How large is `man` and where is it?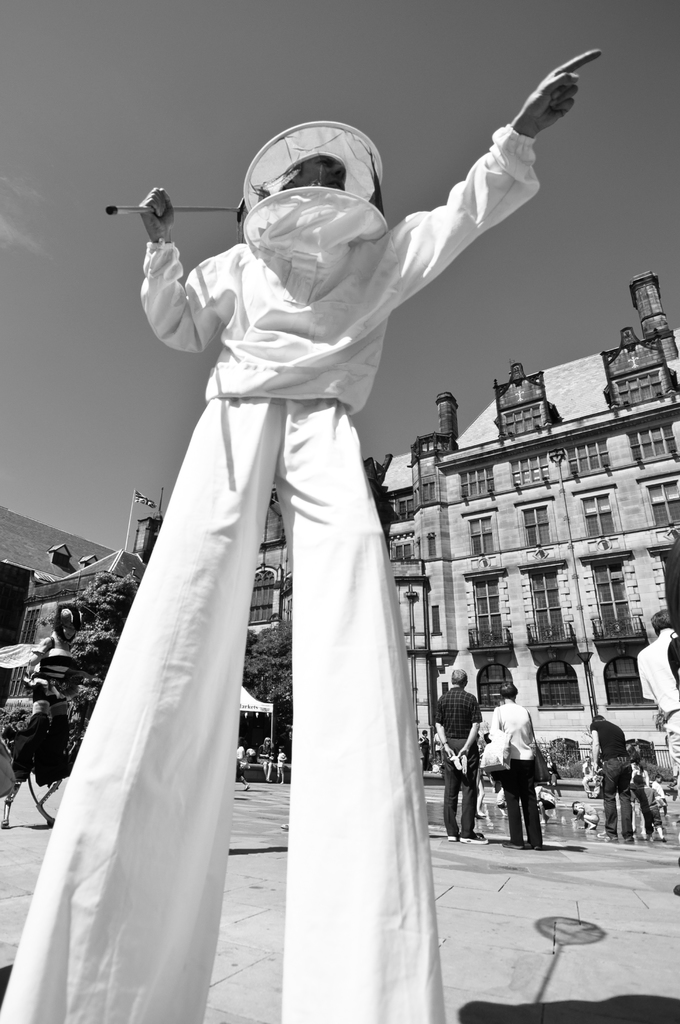
Bounding box: Rect(590, 714, 635, 836).
